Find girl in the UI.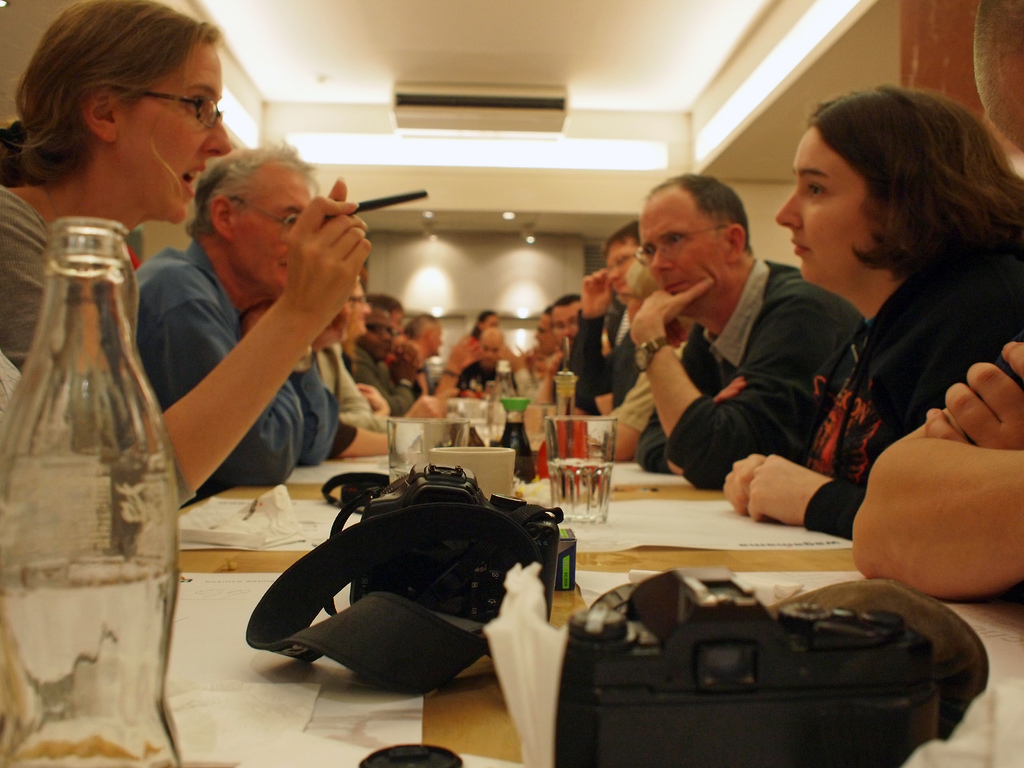
UI element at (left=0, top=0, right=373, bottom=555).
